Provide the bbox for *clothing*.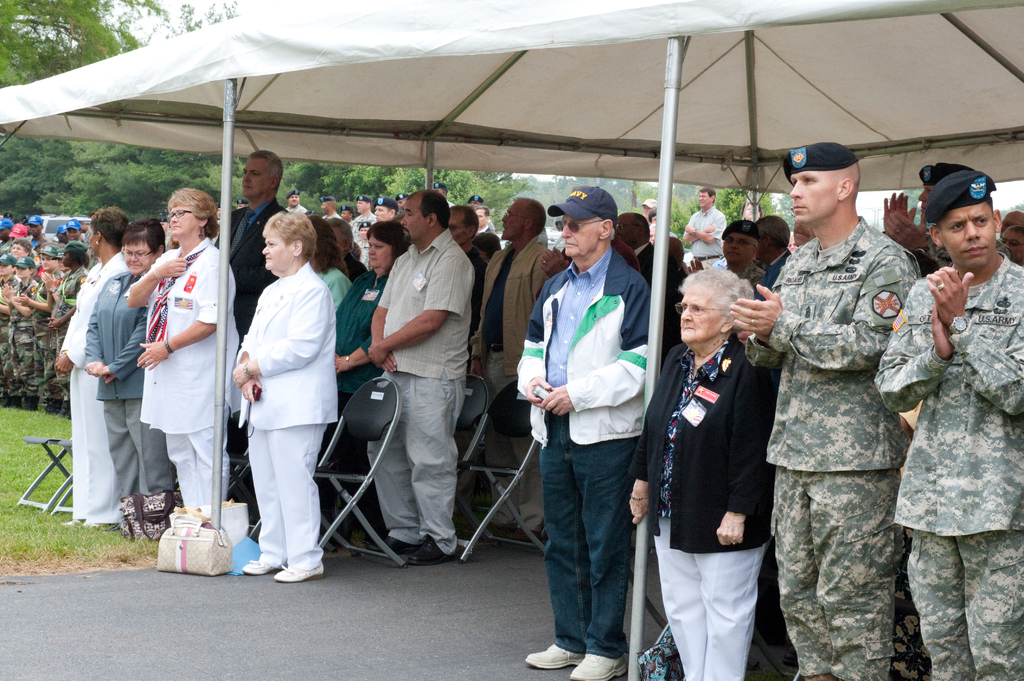
locate(510, 239, 641, 645).
